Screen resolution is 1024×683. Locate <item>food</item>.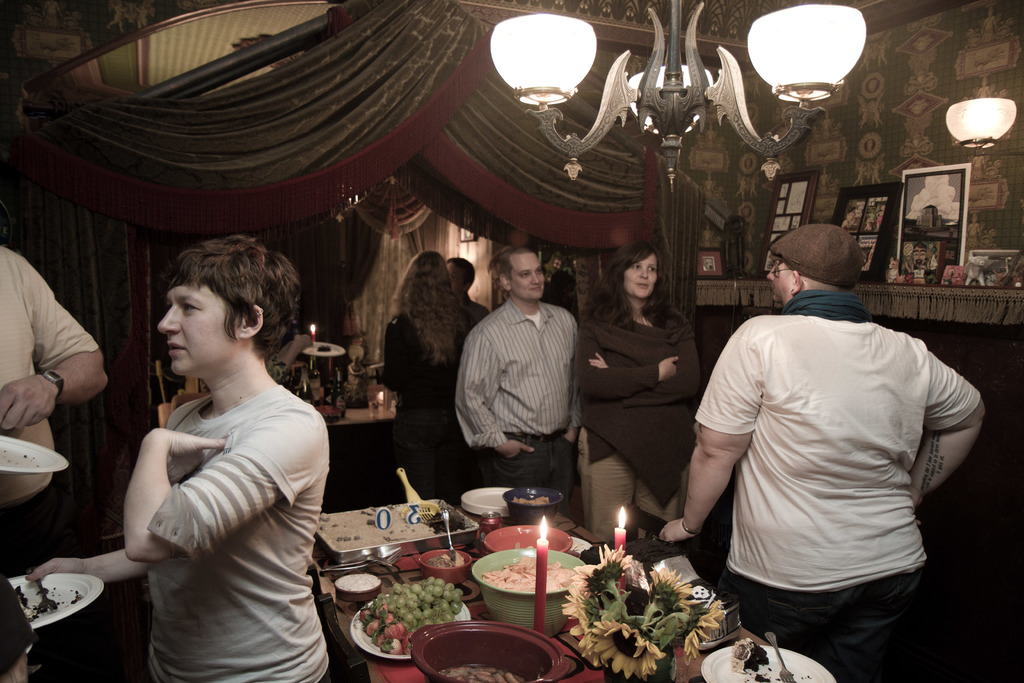
pyautogui.locateOnScreen(511, 494, 552, 504).
